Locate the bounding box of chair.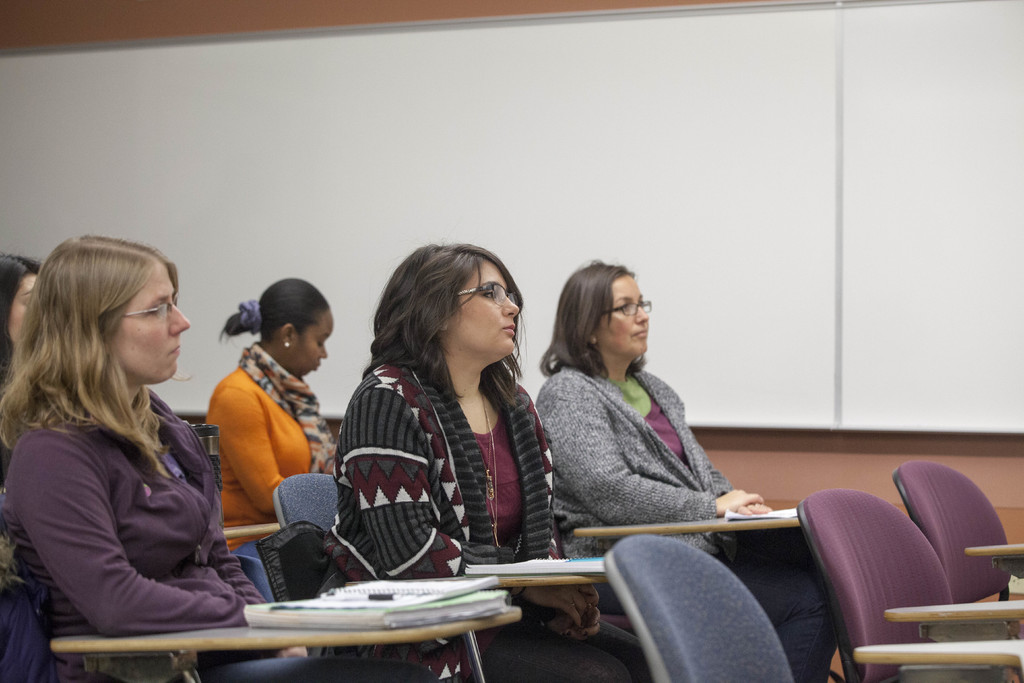
Bounding box: {"x1": 602, "y1": 538, "x2": 1023, "y2": 682}.
